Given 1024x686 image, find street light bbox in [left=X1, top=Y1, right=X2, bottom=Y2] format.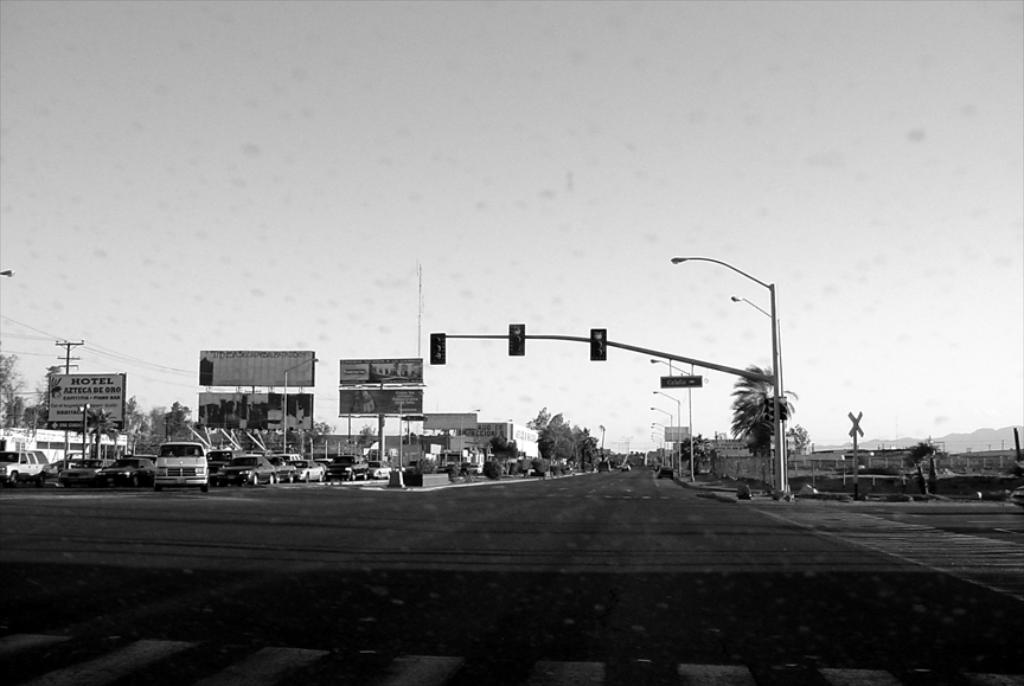
[left=732, top=297, right=782, bottom=493].
